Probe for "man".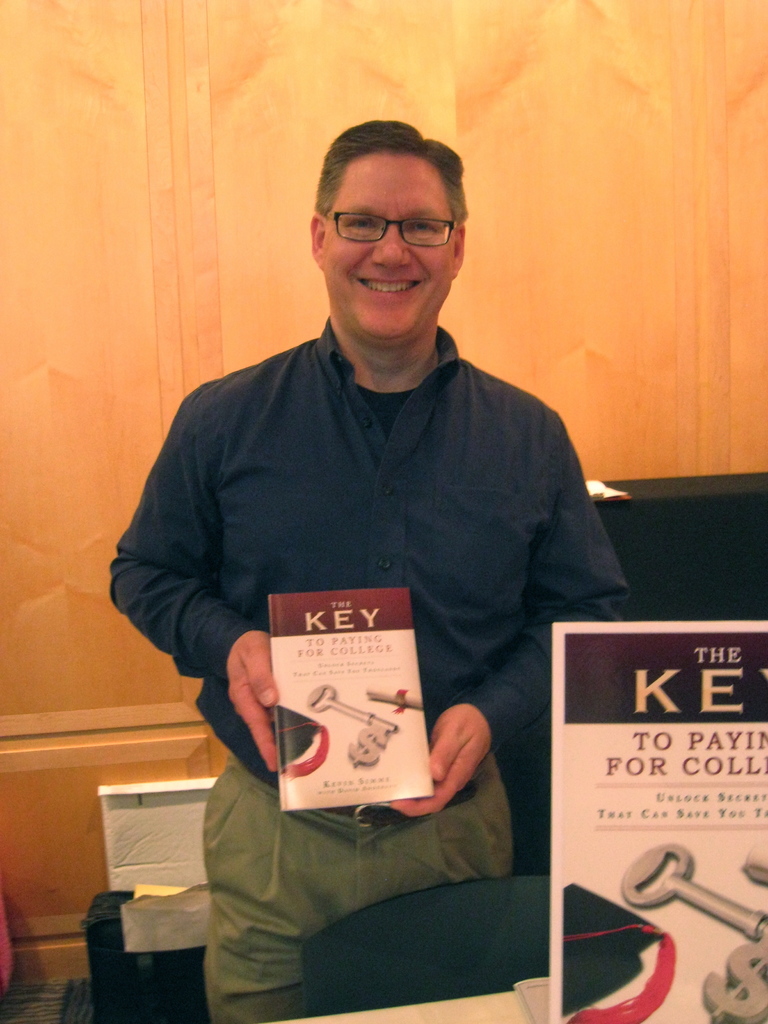
Probe result: Rect(124, 147, 617, 932).
